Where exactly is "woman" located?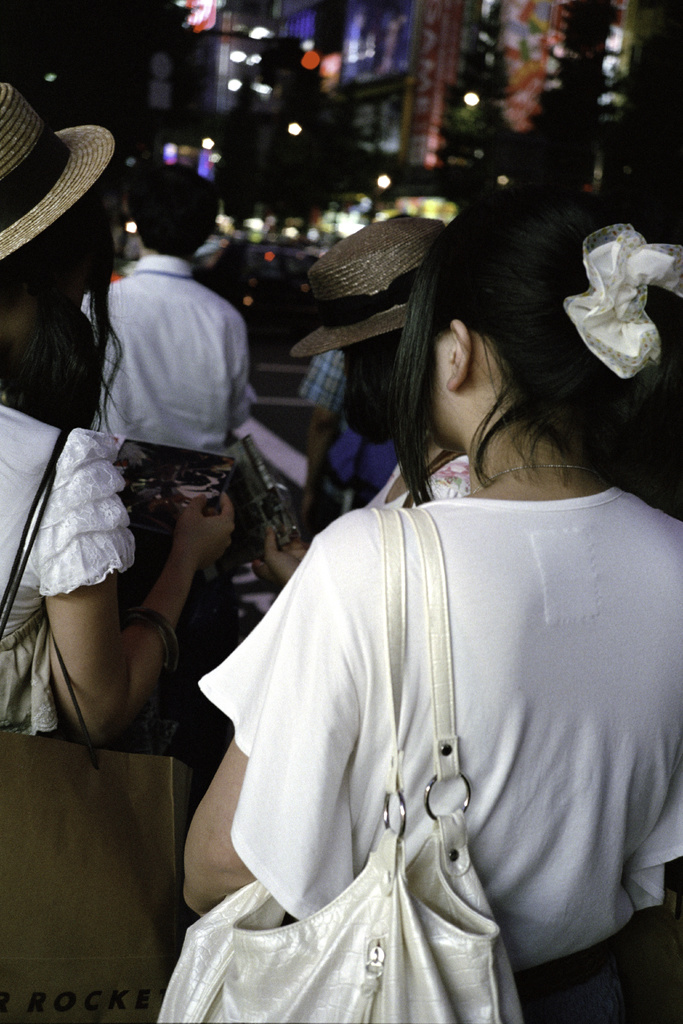
Its bounding box is 167,187,643,1011.
